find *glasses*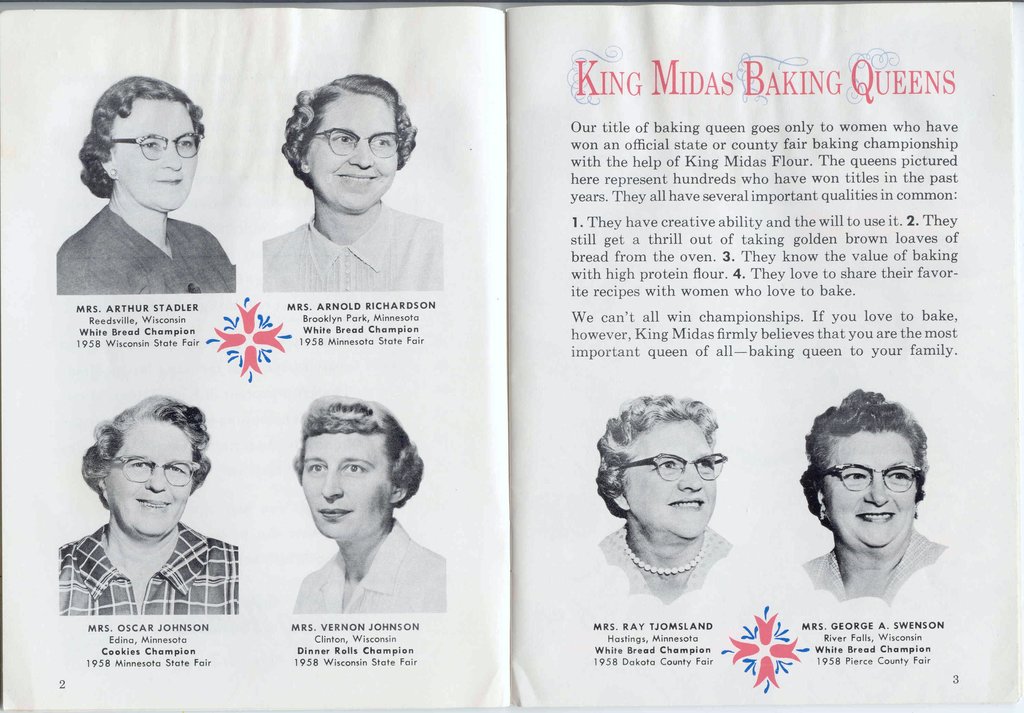
(311, 124, 401, 161)
